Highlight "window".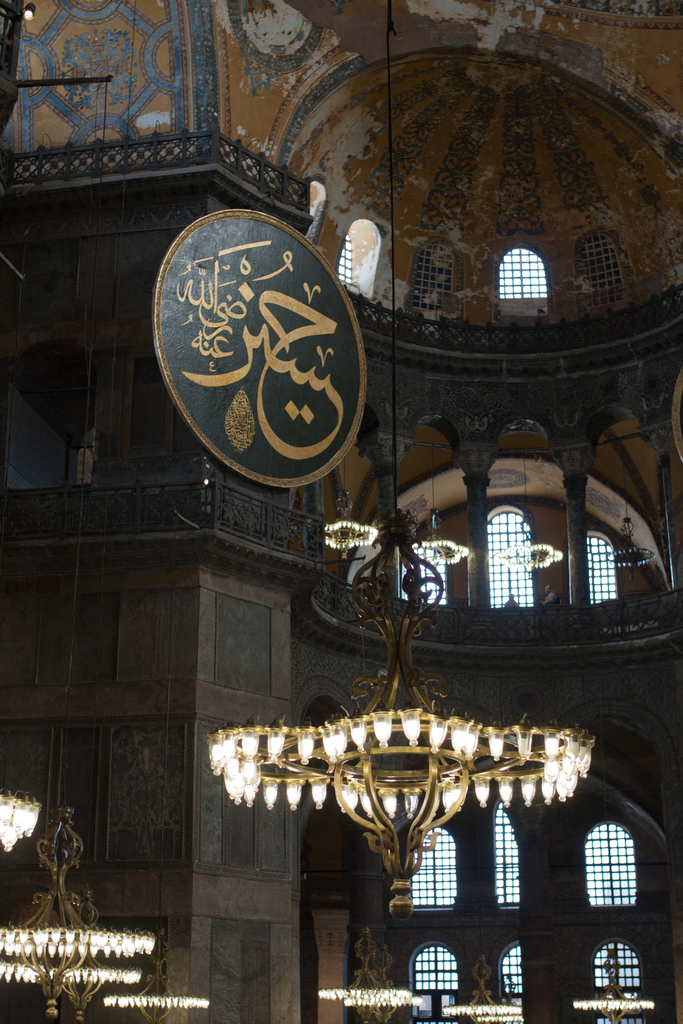
Highlighted region: 393/534/456/607.
